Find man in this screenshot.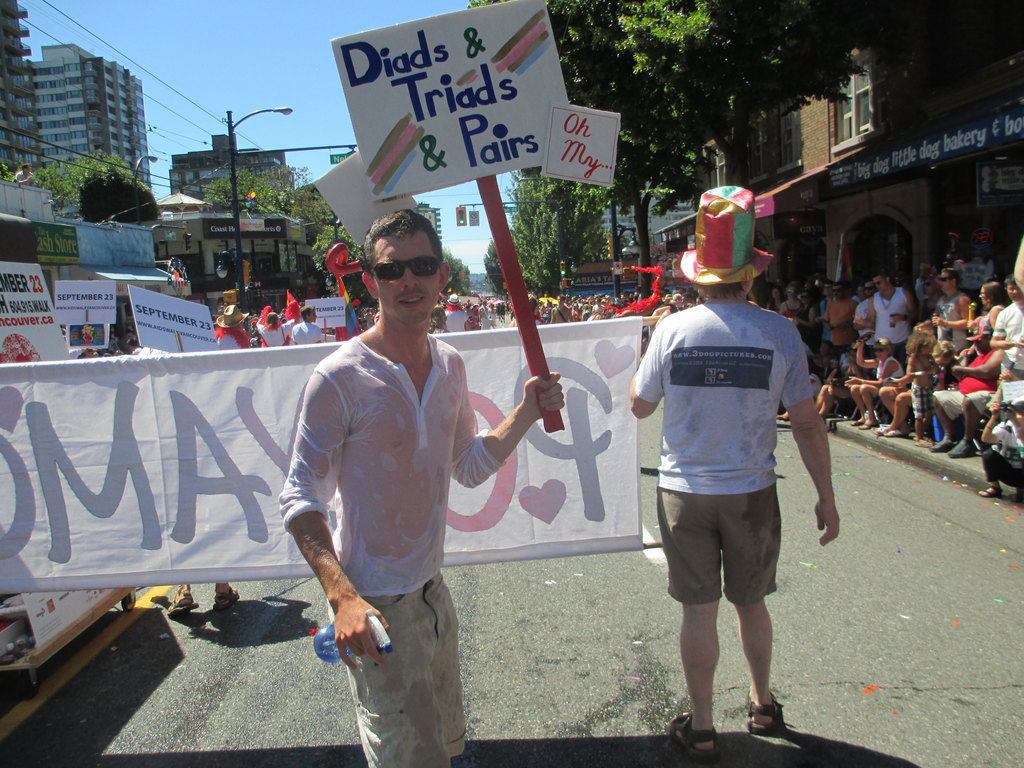
The bounding box for man is Rect(856, 271, 908, 351).
